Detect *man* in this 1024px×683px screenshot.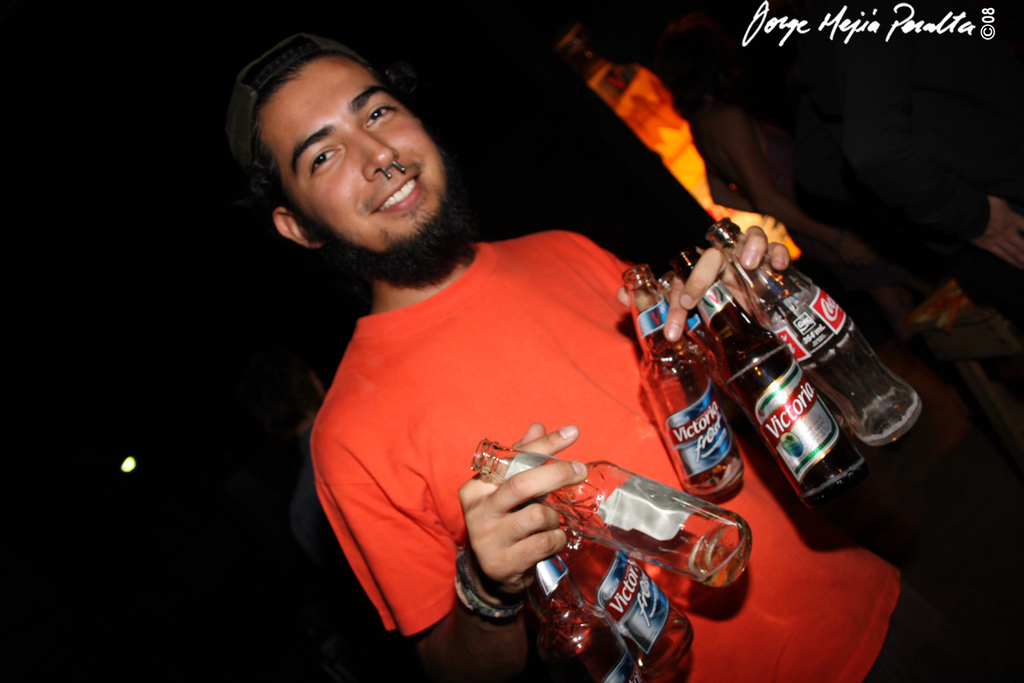
Detection: rect(228, 31, 901, 682).
